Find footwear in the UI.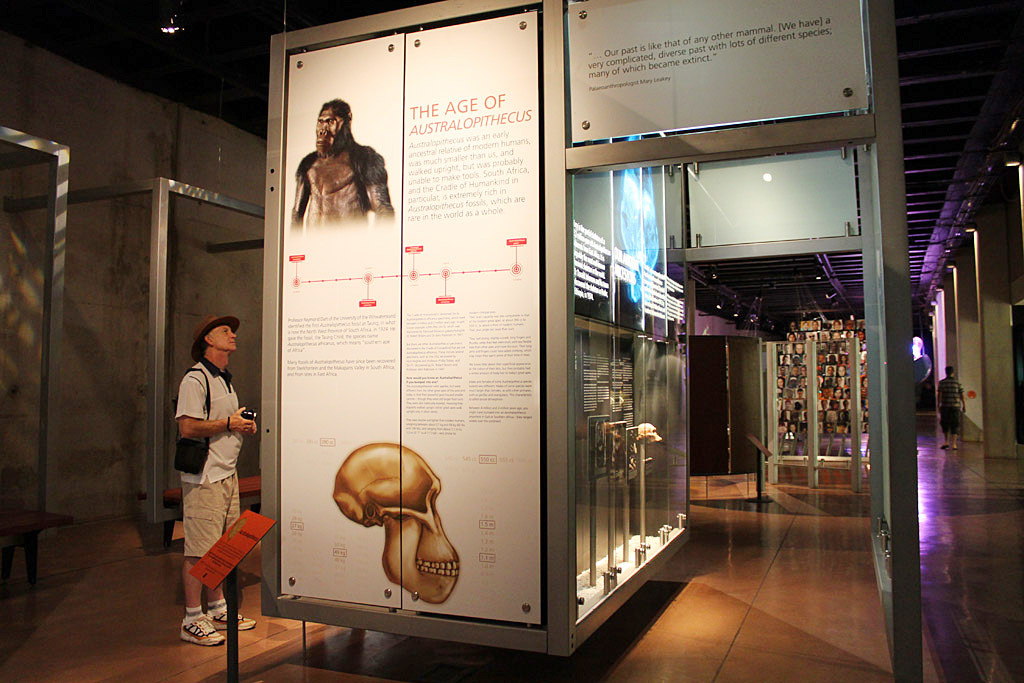
UI element at 181, 616, 225, 649.
